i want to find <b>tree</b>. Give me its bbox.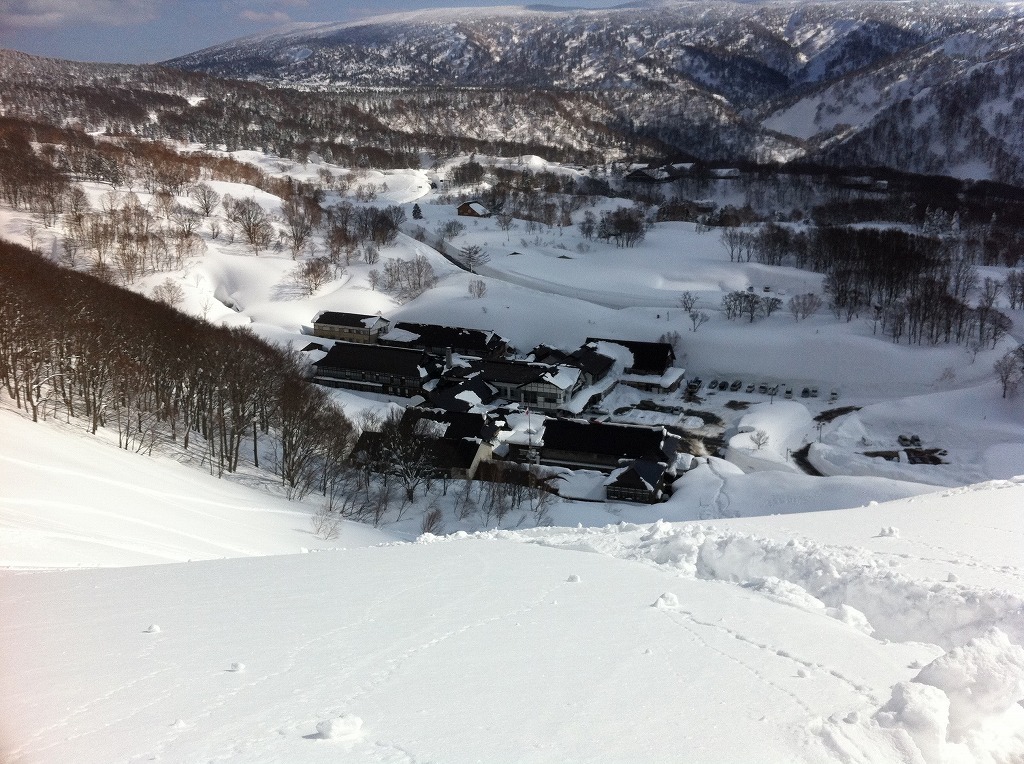
[left=307, top=254, right=350, bottom=283].
